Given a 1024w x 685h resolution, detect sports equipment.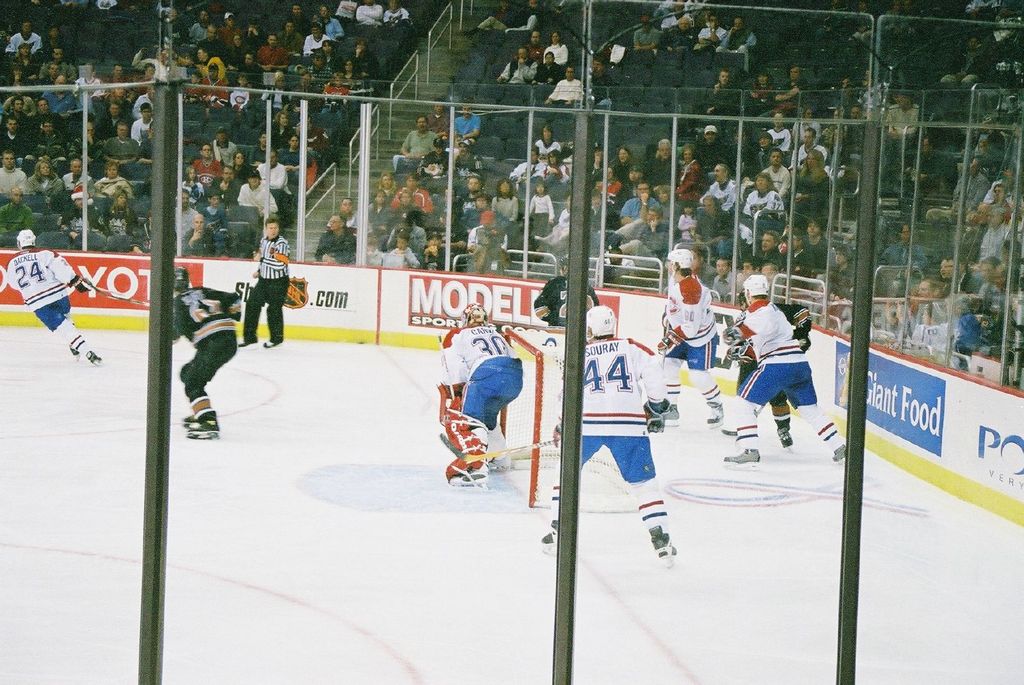
184/415/199/425.
